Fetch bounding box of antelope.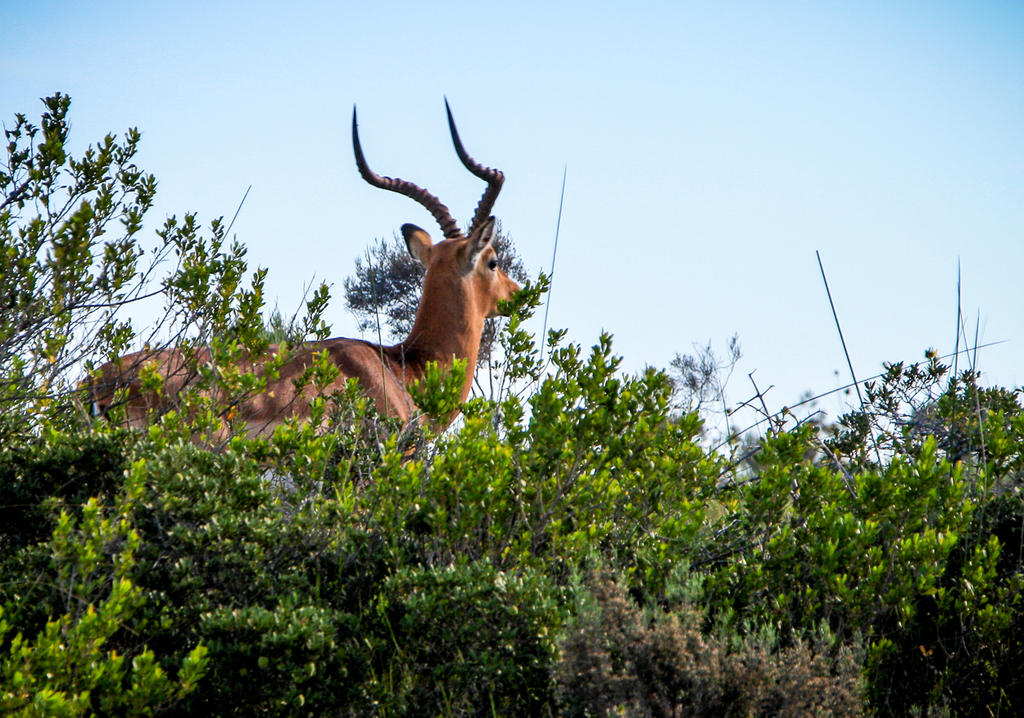
Bbox: (x1=80, y1=98, x2=533, y2=462).
